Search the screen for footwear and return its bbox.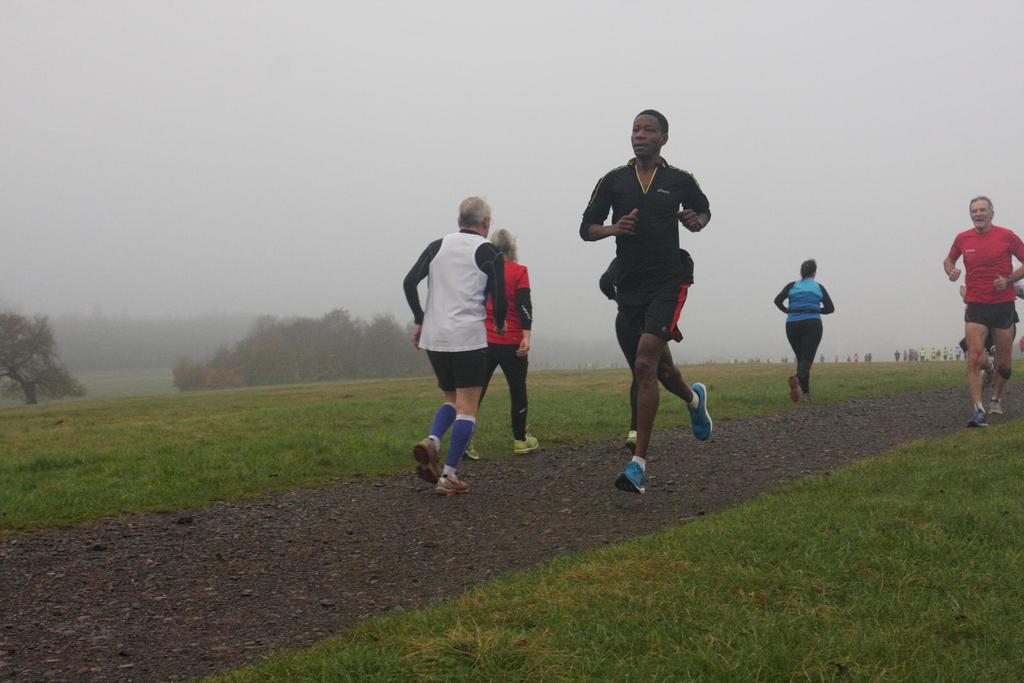
Found: {"left": 622, "top": 435, "right": 633, "bottom": 451}.
